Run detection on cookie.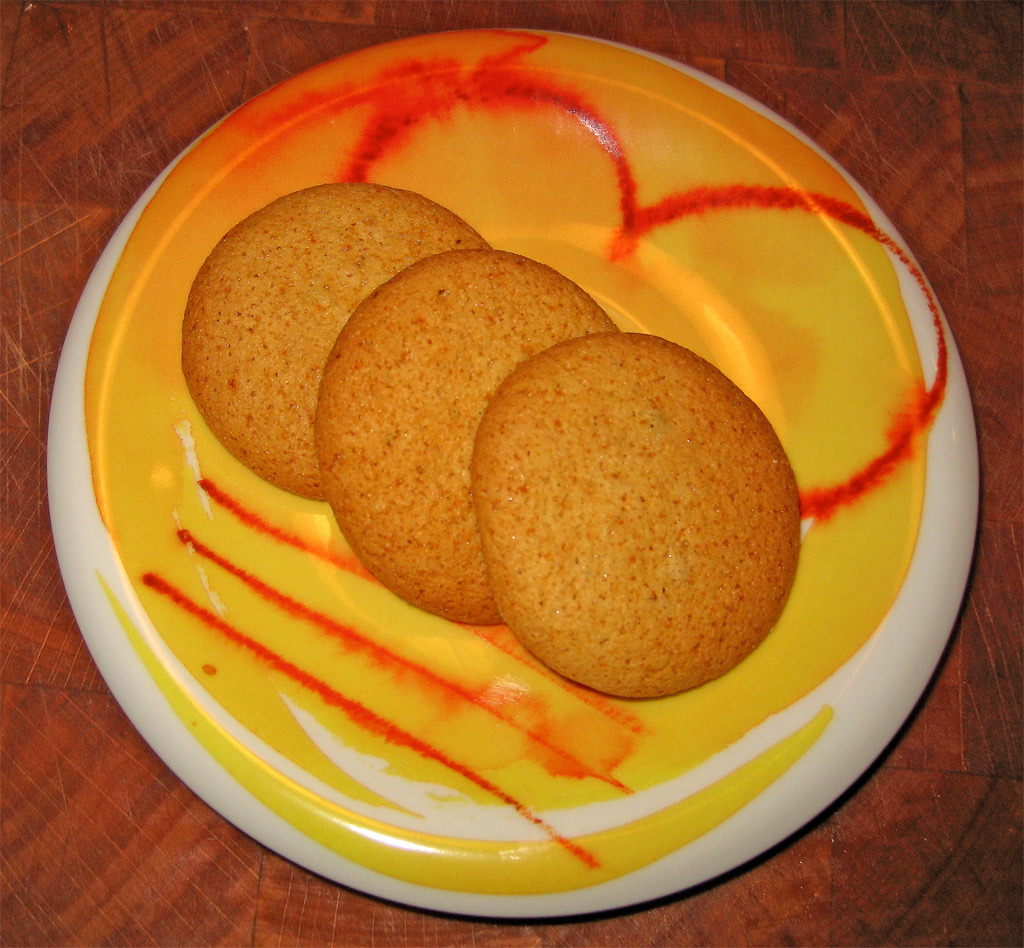
Result: [x1=313, y1=243, x2=621, y2=625].
